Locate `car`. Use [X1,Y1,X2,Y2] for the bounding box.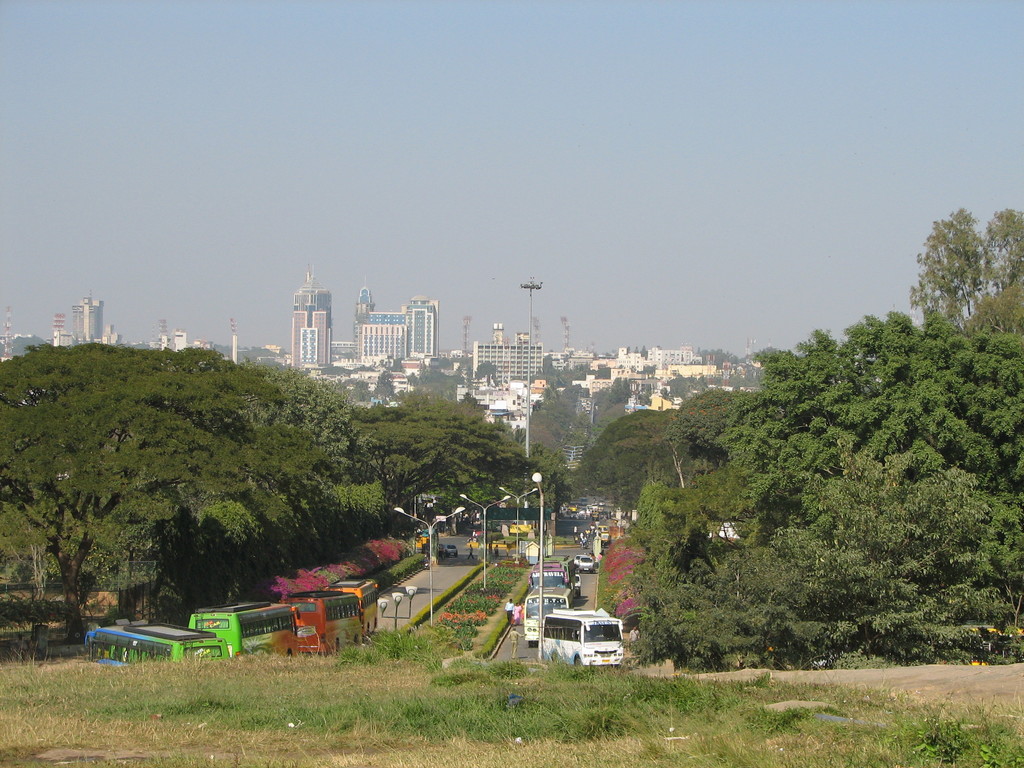
[437,544,458,556].
